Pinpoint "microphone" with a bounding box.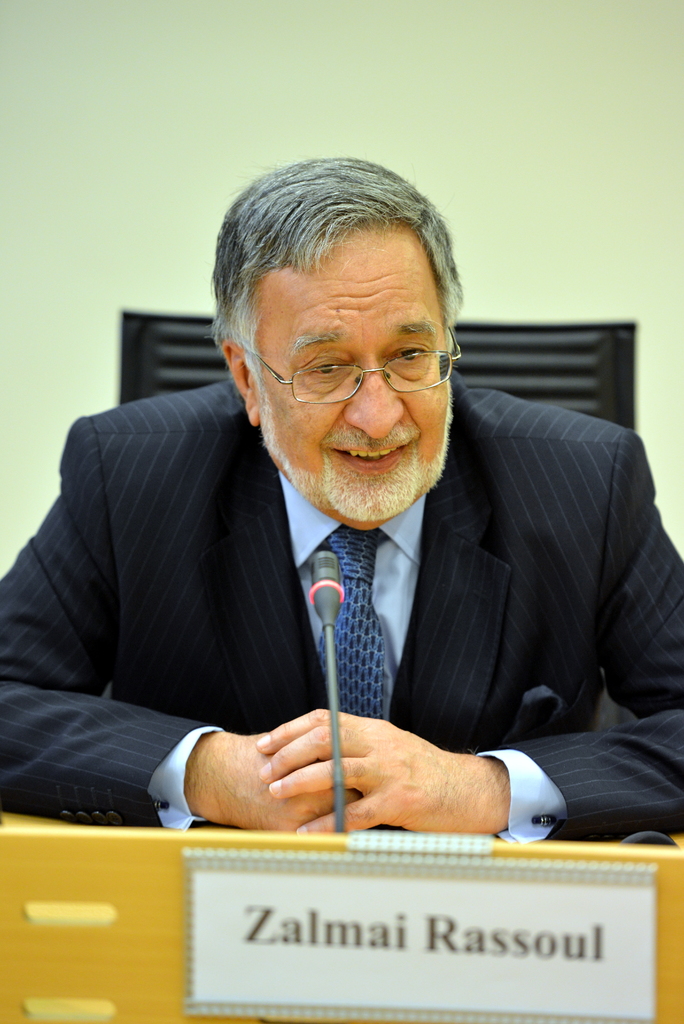
locate(304, 550, 349, 629).
